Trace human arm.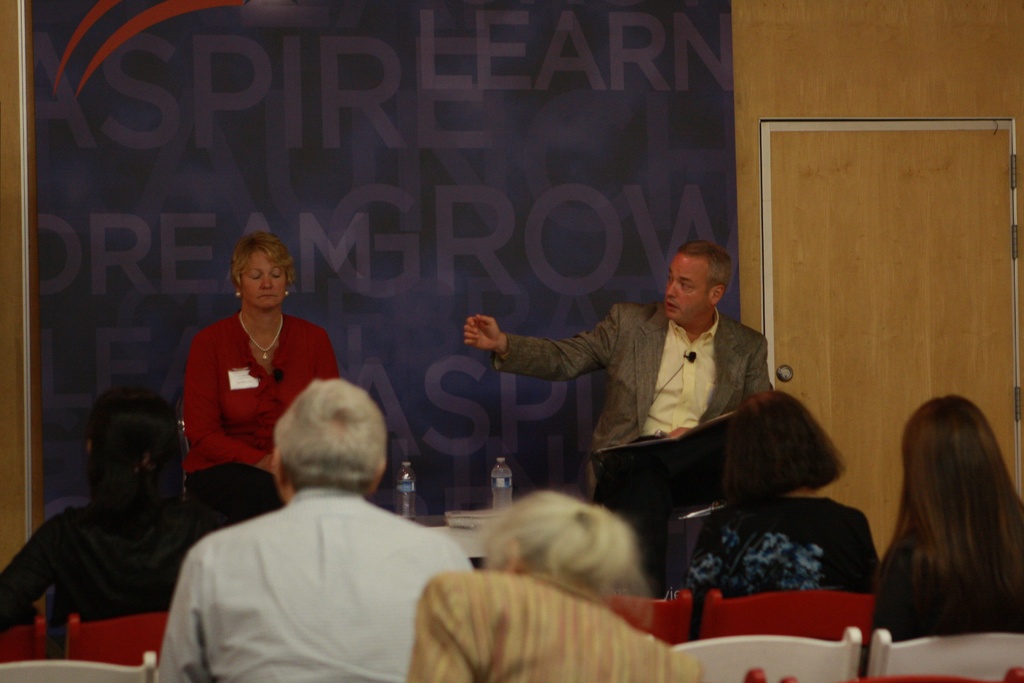
Traced to region(461, 301, 618, 366).
